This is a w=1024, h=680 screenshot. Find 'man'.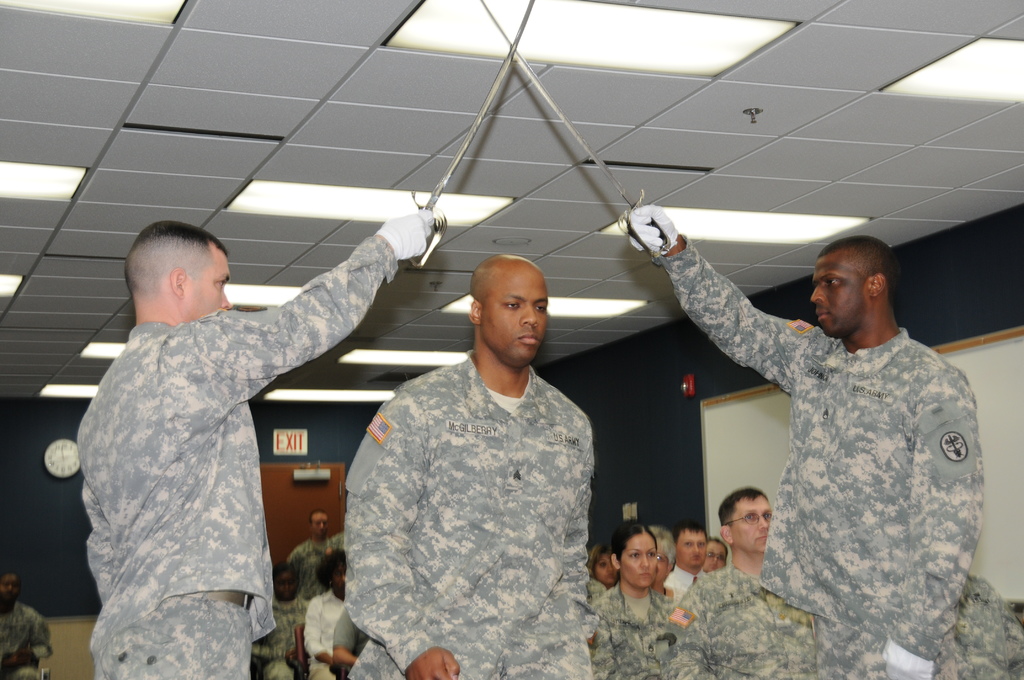
Bounding box: [627,204,986,679].
